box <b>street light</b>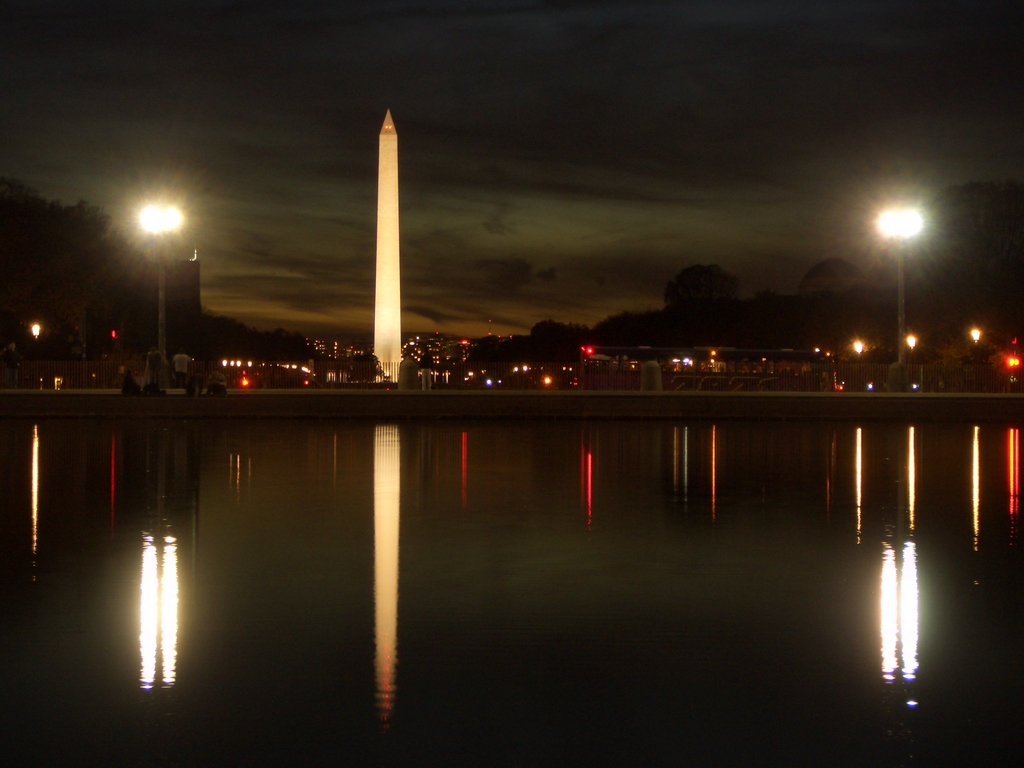
134:197:184:398
